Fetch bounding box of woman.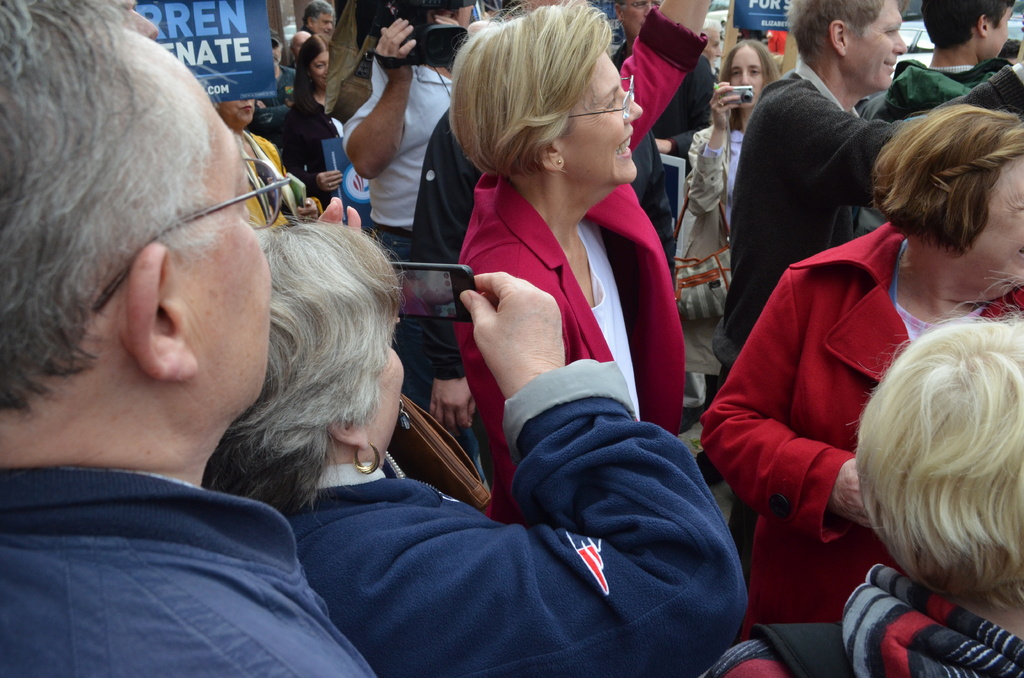
Bbox: (692,99,1023,627).
